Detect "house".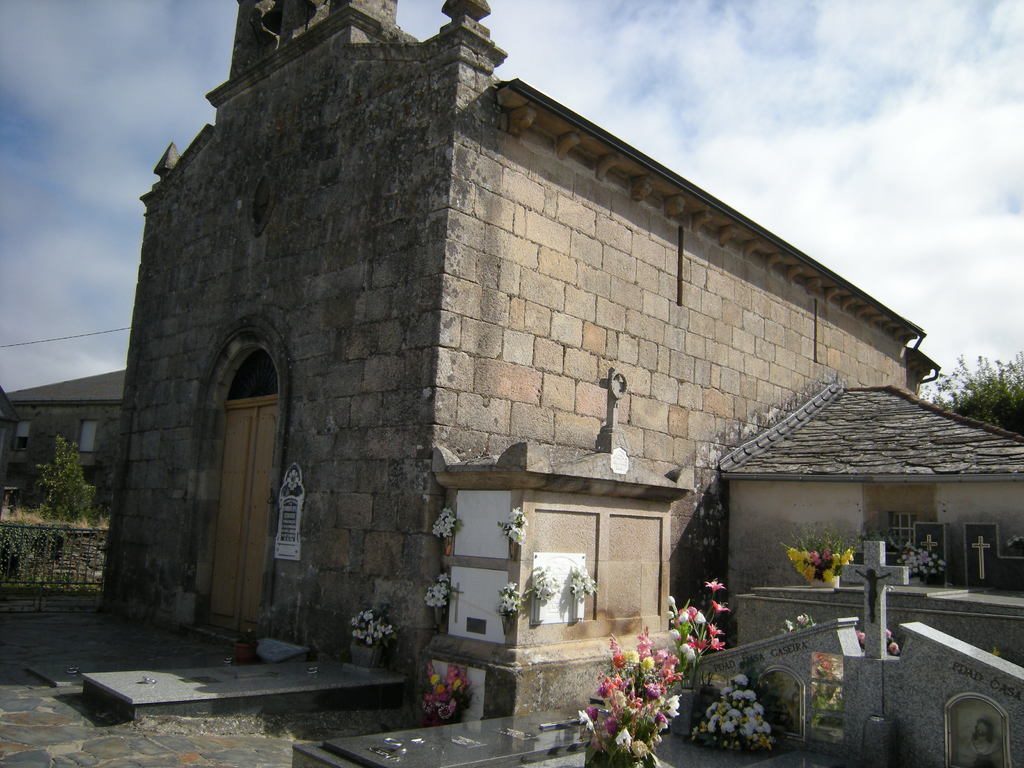
Detected at box=[664, 379, 1023, 698].
